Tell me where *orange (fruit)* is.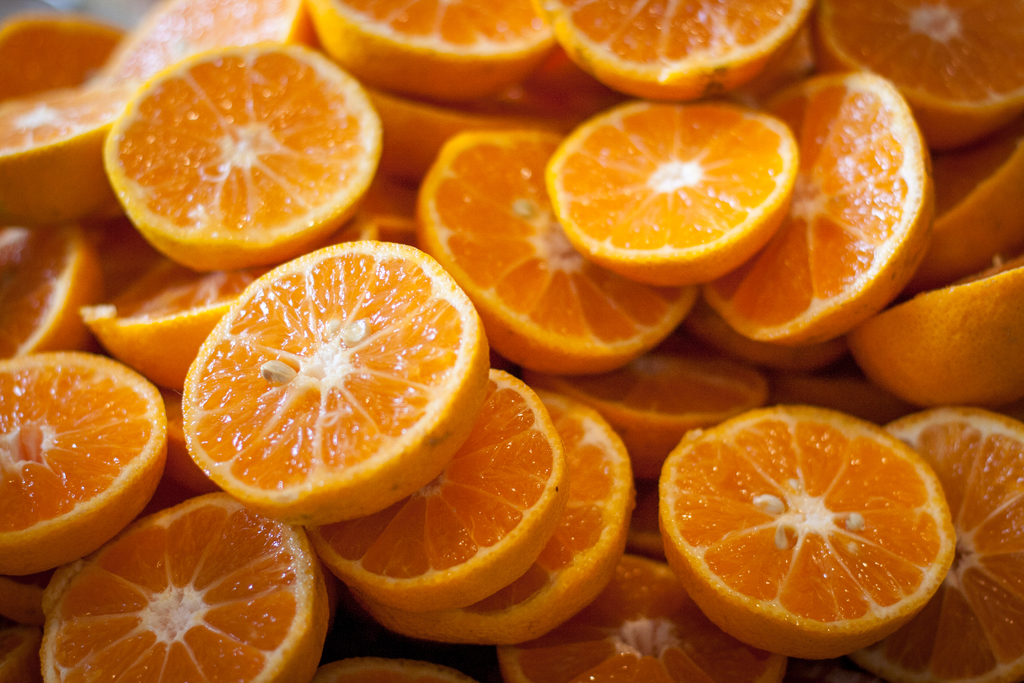
*orange (fruit)* is at x1=433, y1=126, x2=696, y2=372.
